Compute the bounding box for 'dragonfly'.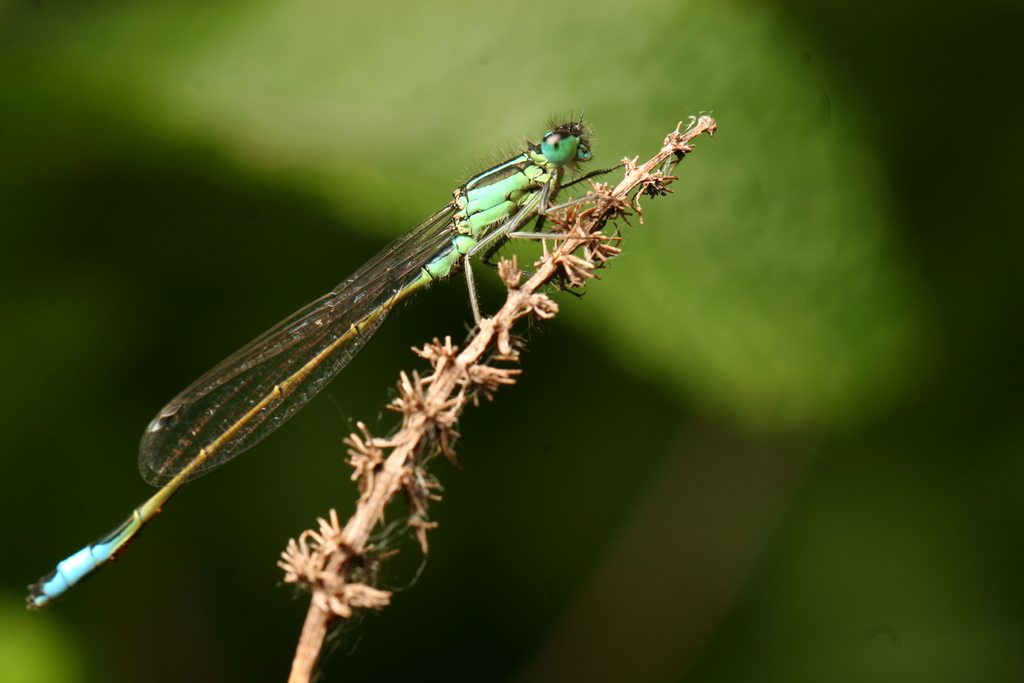
28/110/627/612.
